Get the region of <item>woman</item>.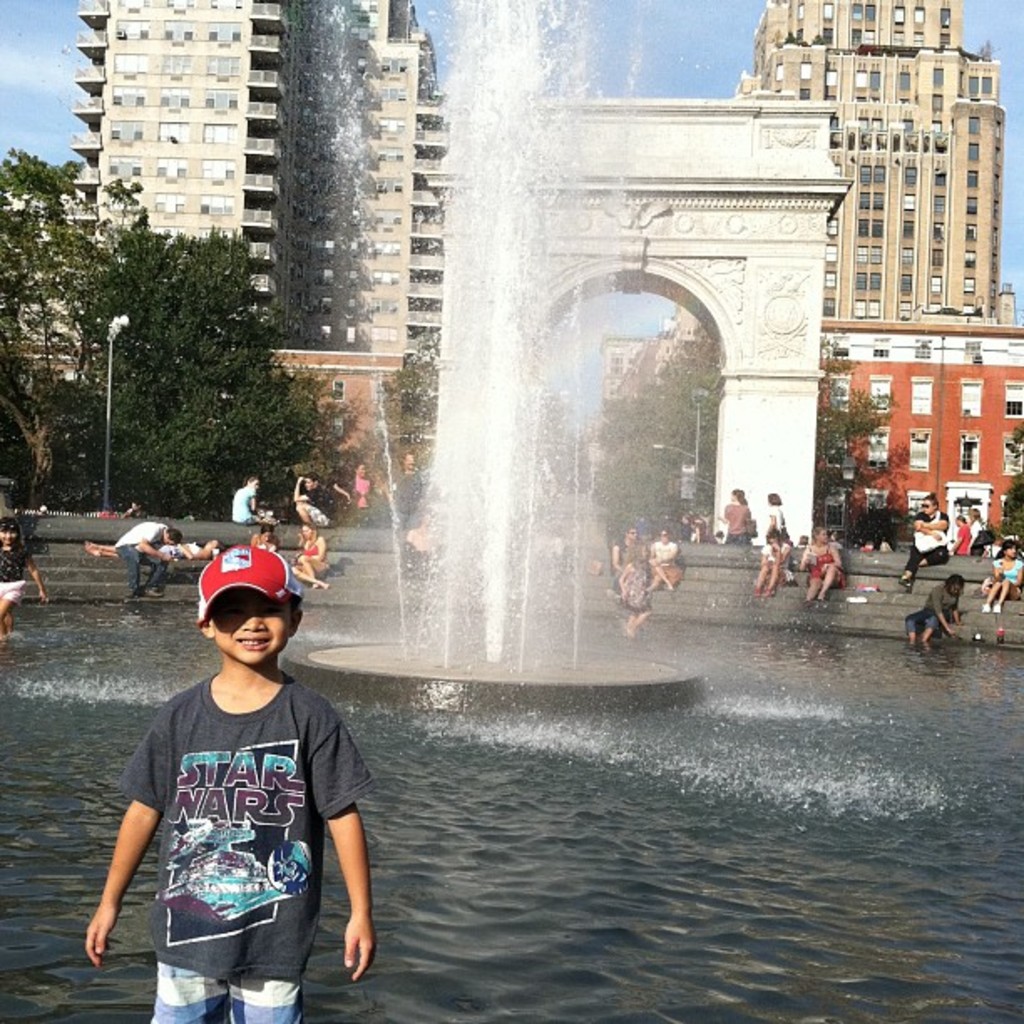
bbox(283, 507, 340, 592).
